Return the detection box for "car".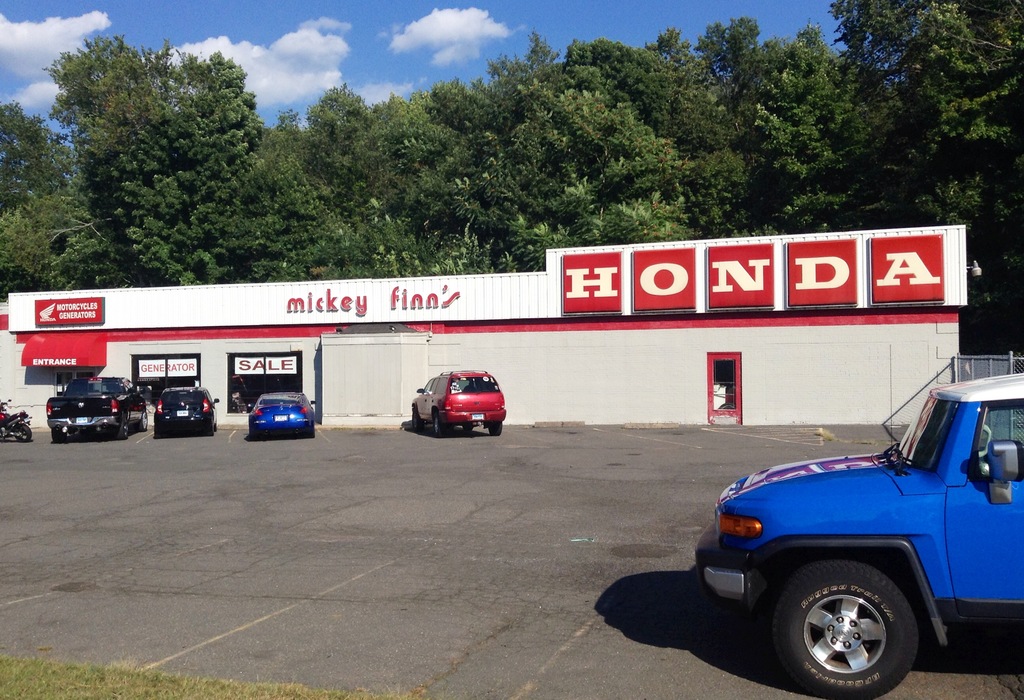
{"left": 408, "top": 369, "right": 511, "bottom": 439}.
